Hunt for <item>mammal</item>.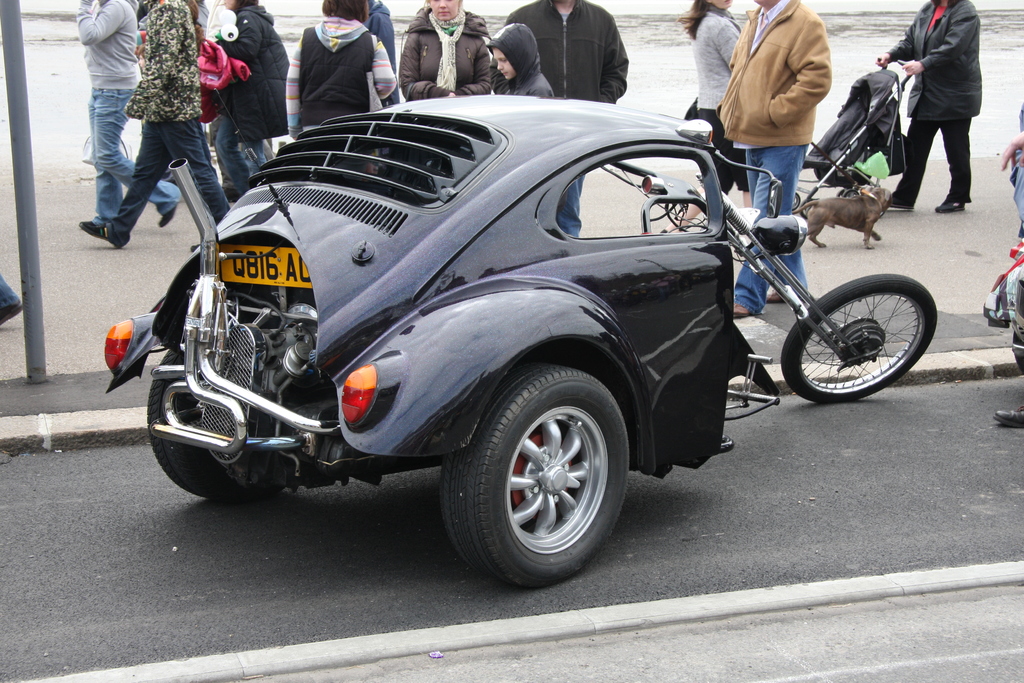
Hunted down at (286,0,396,142).
